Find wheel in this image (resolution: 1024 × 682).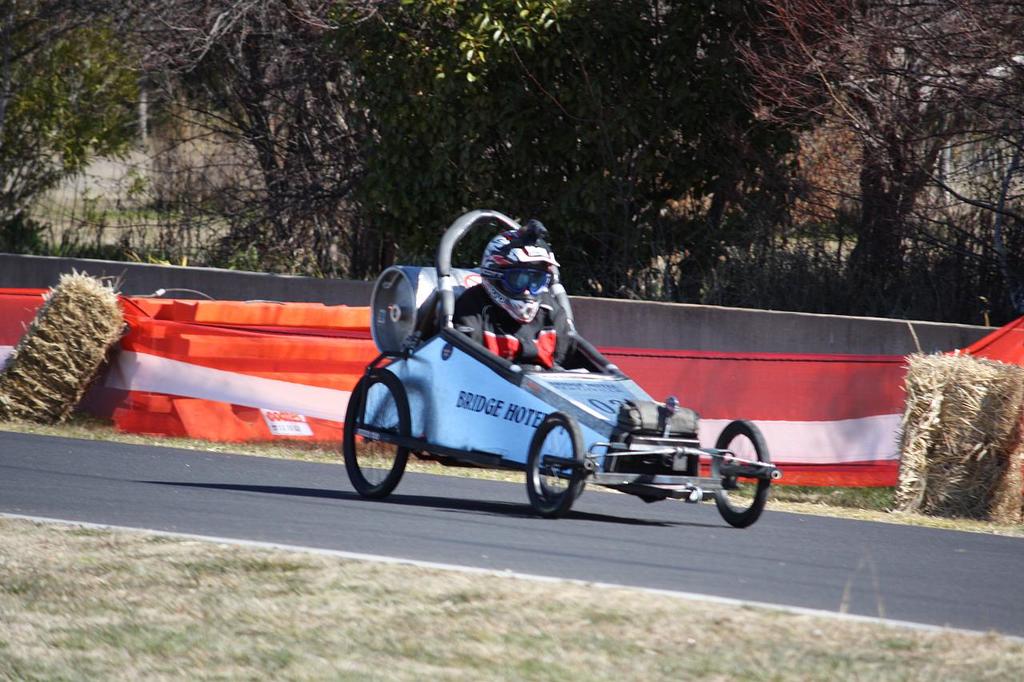
l=713, t=417, r=774, b=533.
